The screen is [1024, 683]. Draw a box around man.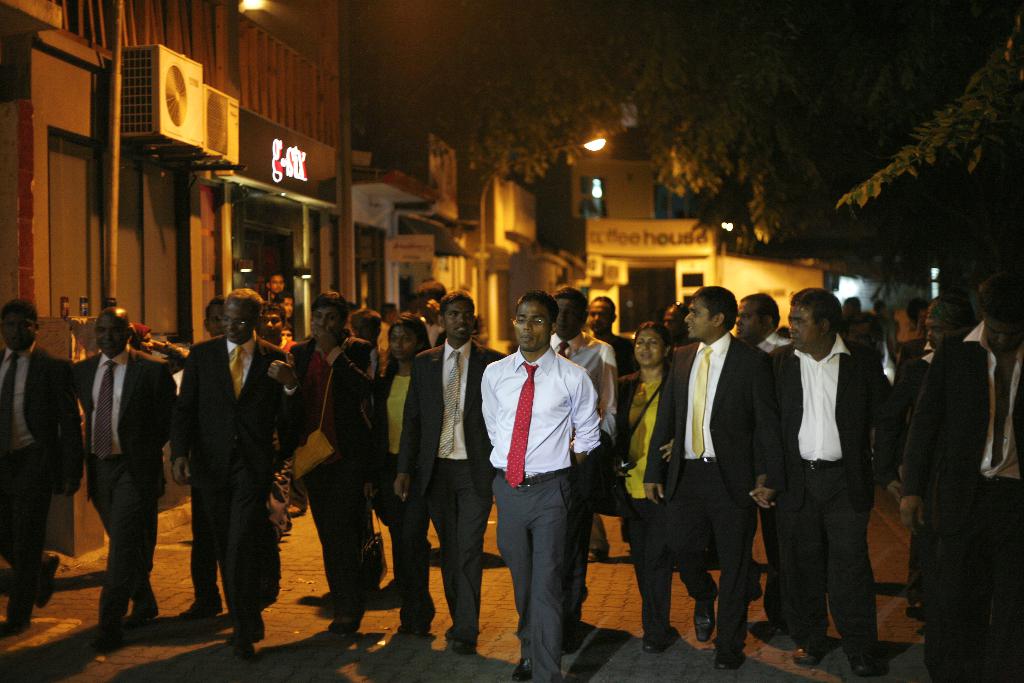
<bbox>264, 268, 289, 308</bbox>.
